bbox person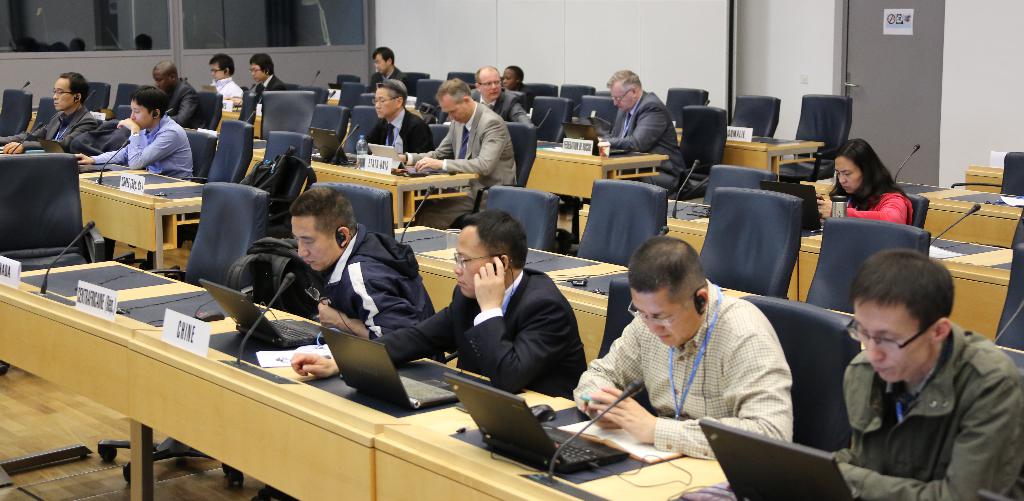
501 67 538 112
